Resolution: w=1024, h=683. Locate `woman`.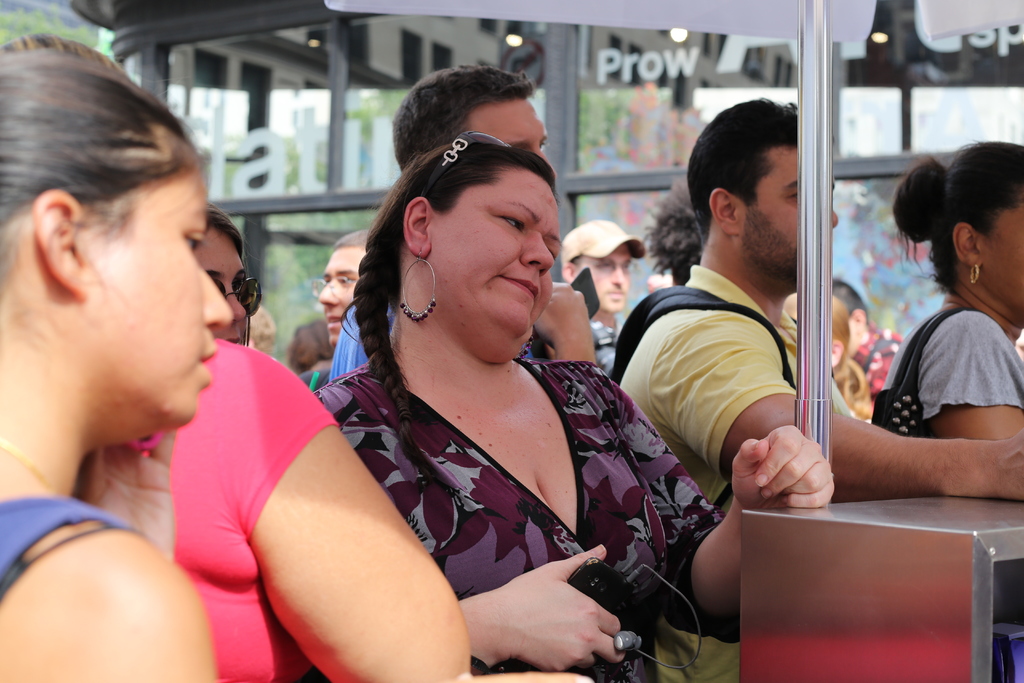
{"left": 193, "top": 210, "right": 258, "bottom": 343}.
